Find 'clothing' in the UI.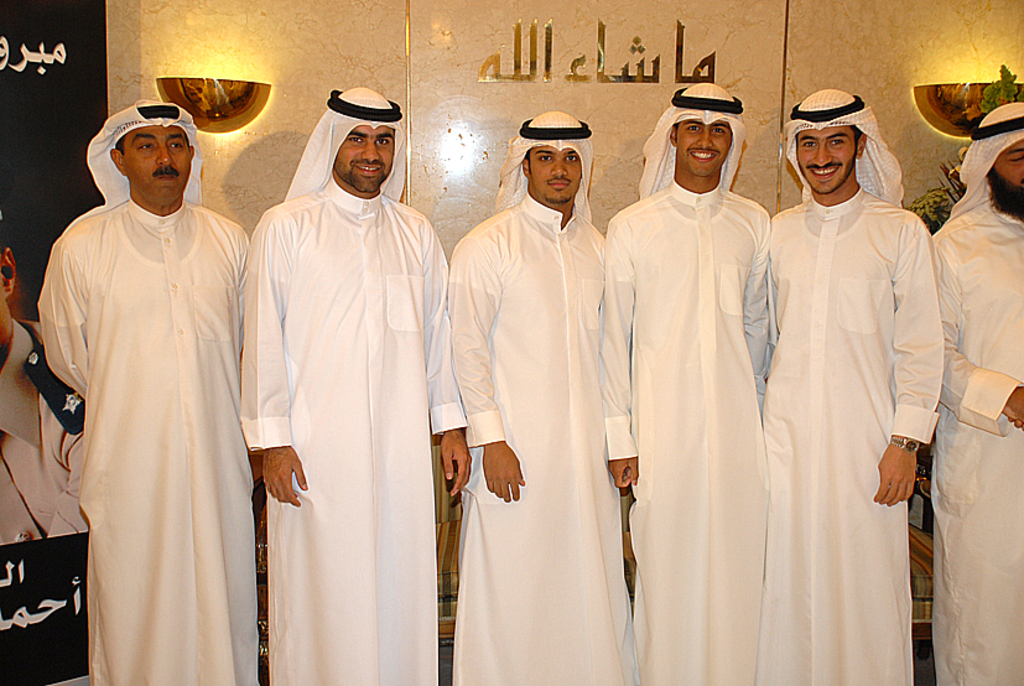
UI element at [x1=36, y1=136, x2=260, y2=662].
